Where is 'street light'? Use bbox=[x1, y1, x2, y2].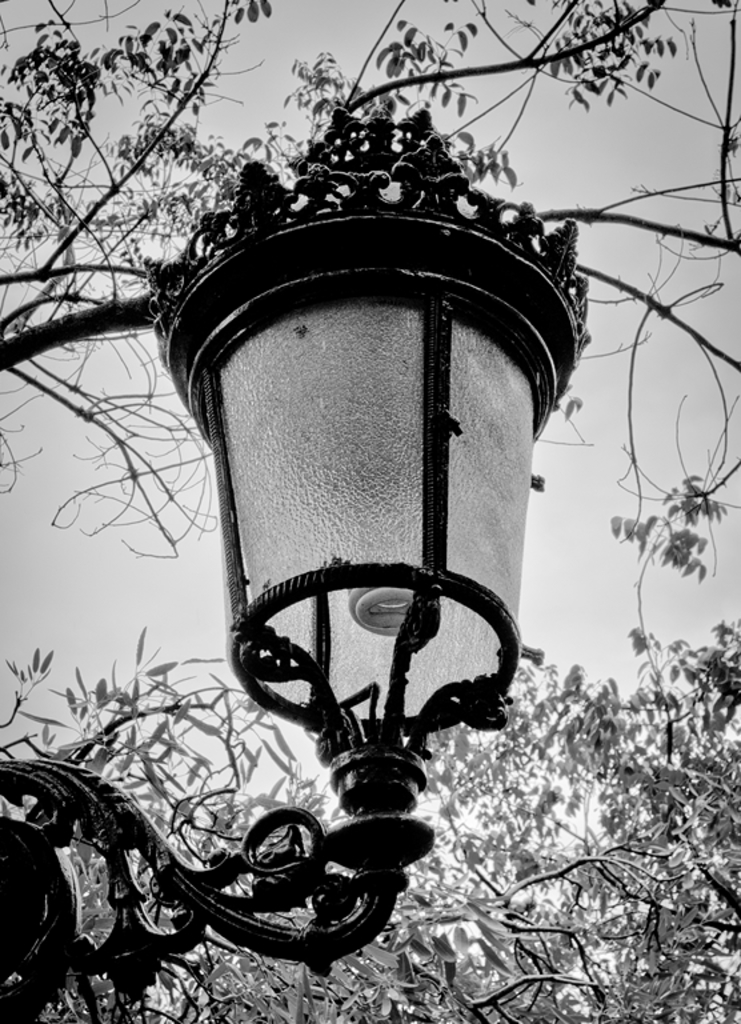
bbox=[0, 99, 588, 1023].
